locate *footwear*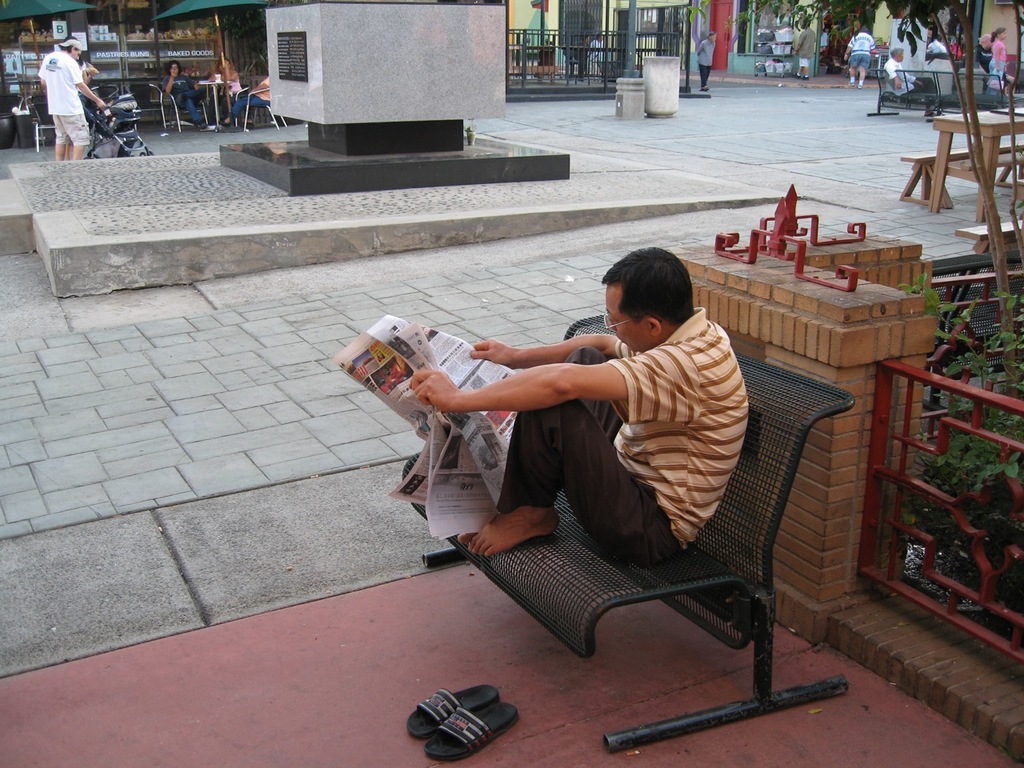
crop(804, 76, 808, 80)
